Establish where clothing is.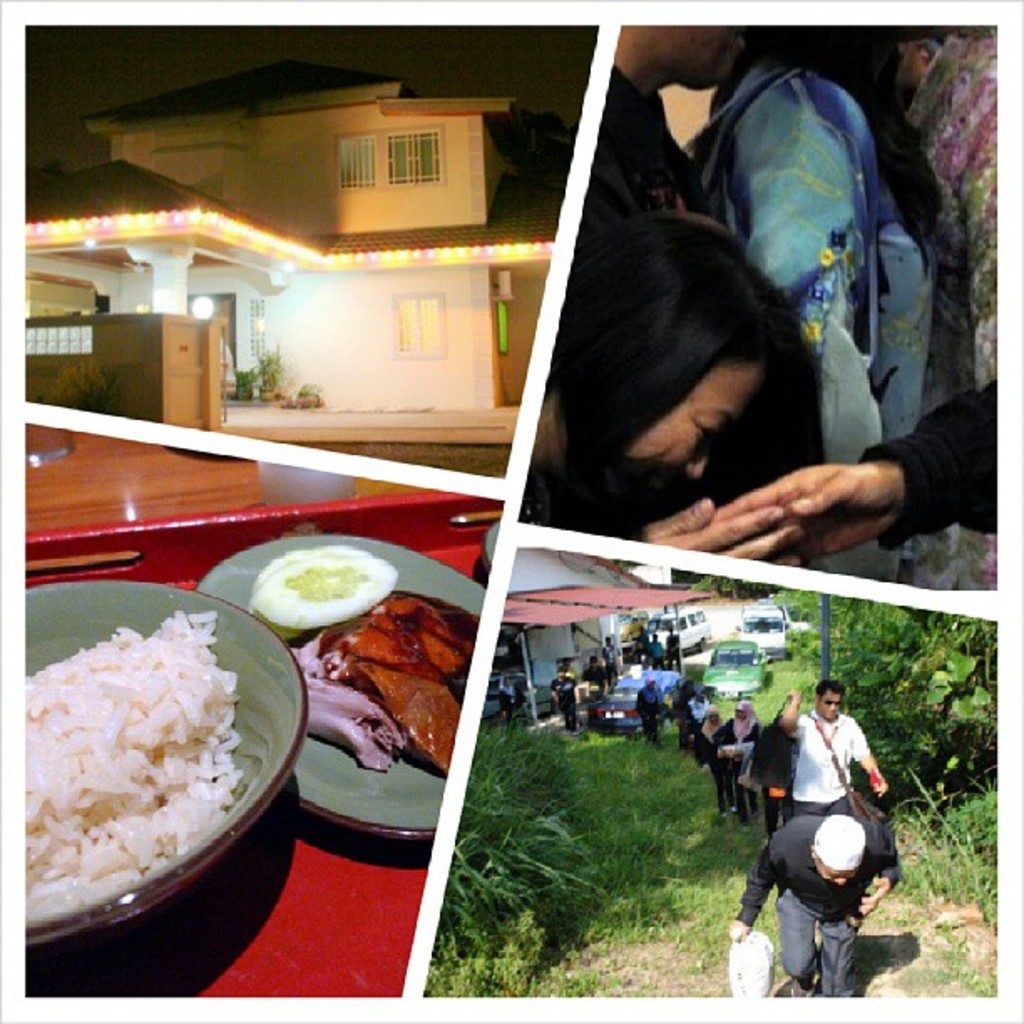
Established at 696, 724, 731, 808.
